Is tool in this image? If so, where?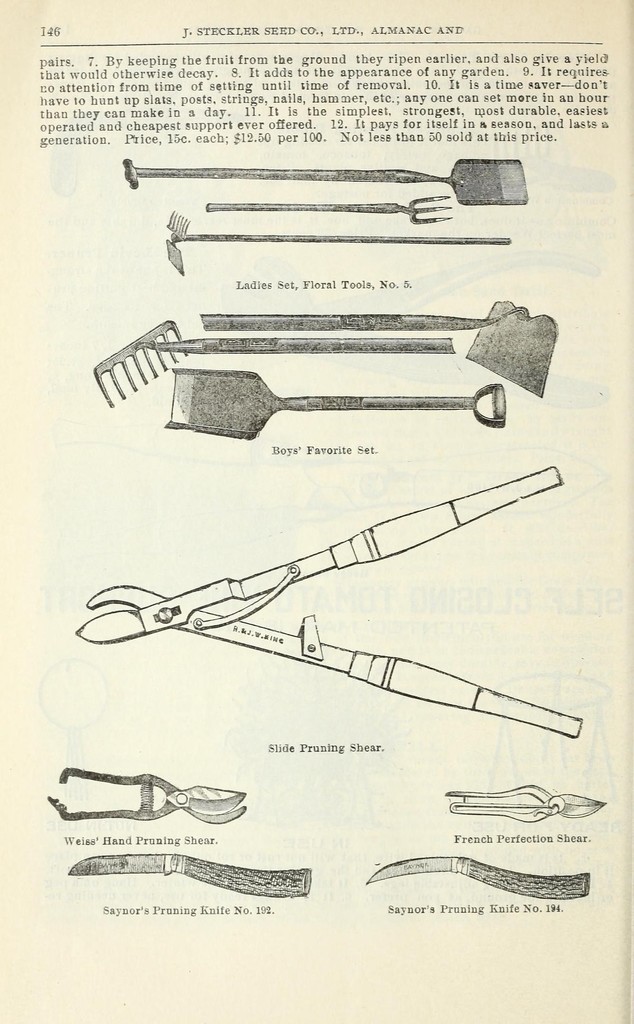
Yes, at BBox(38, 765, 255, 839).
